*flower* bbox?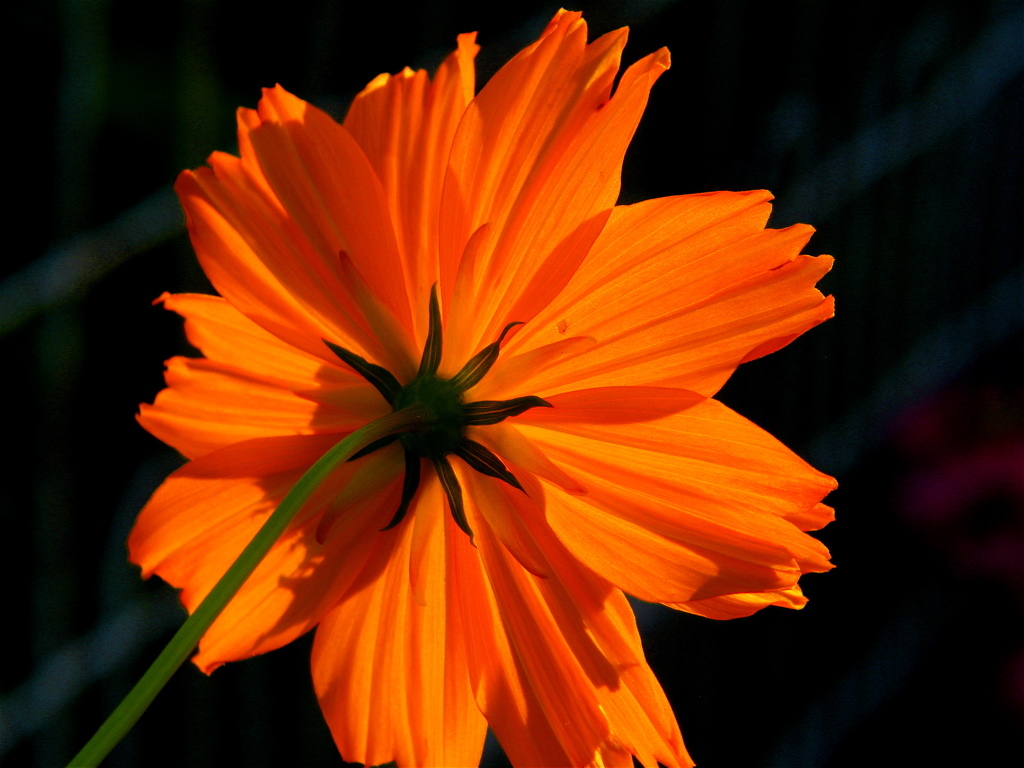
pyautogui.locateOnScreen(84, 23, 835, 742)
